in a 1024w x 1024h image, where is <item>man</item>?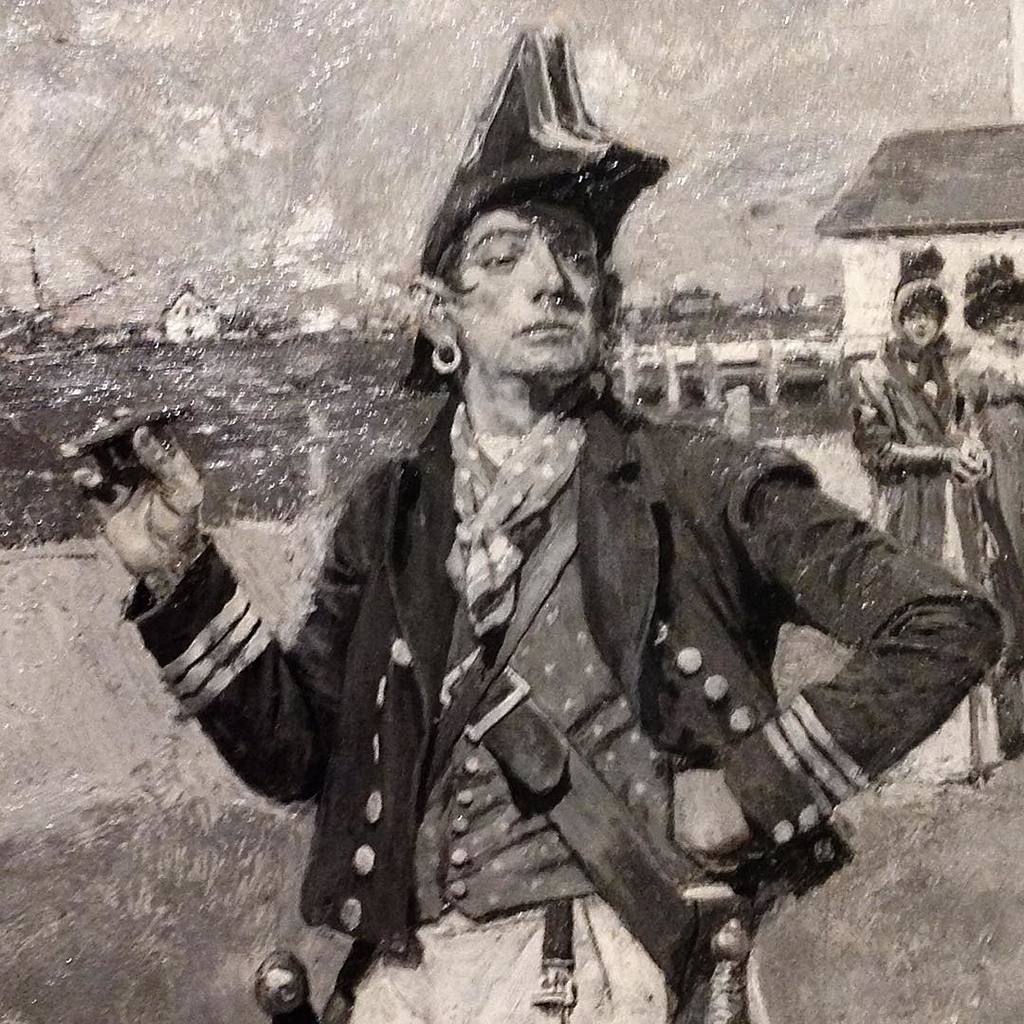
locate(189, 83, 933, 998).
